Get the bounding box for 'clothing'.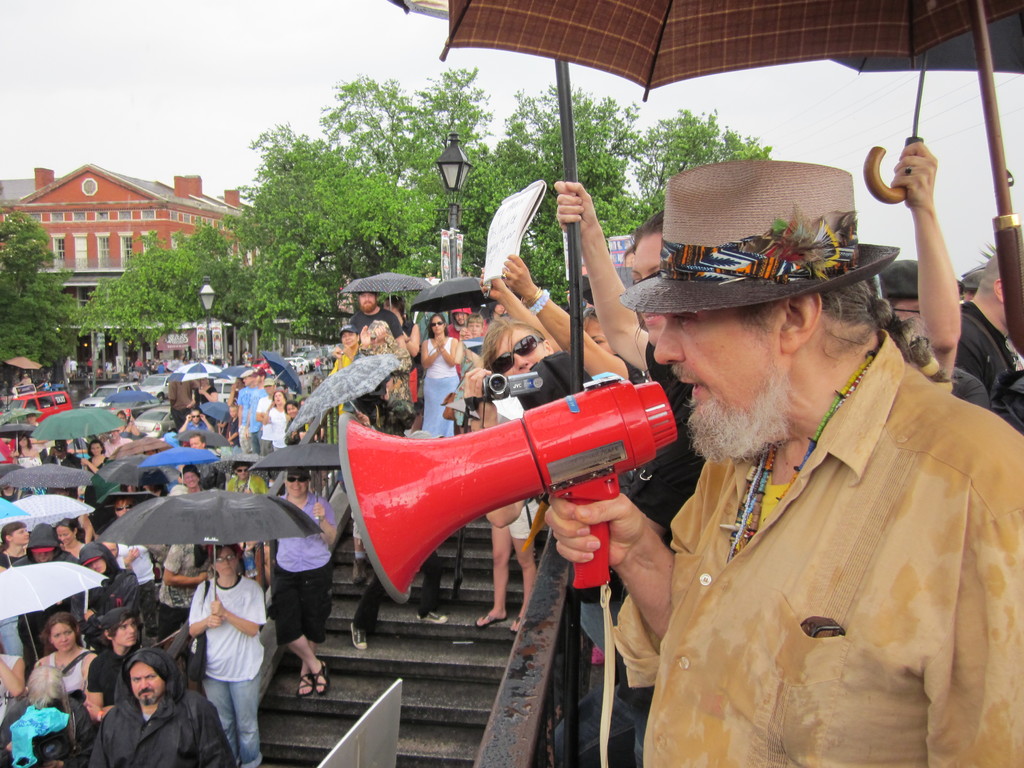
box=[0, 649, 17, 725].
